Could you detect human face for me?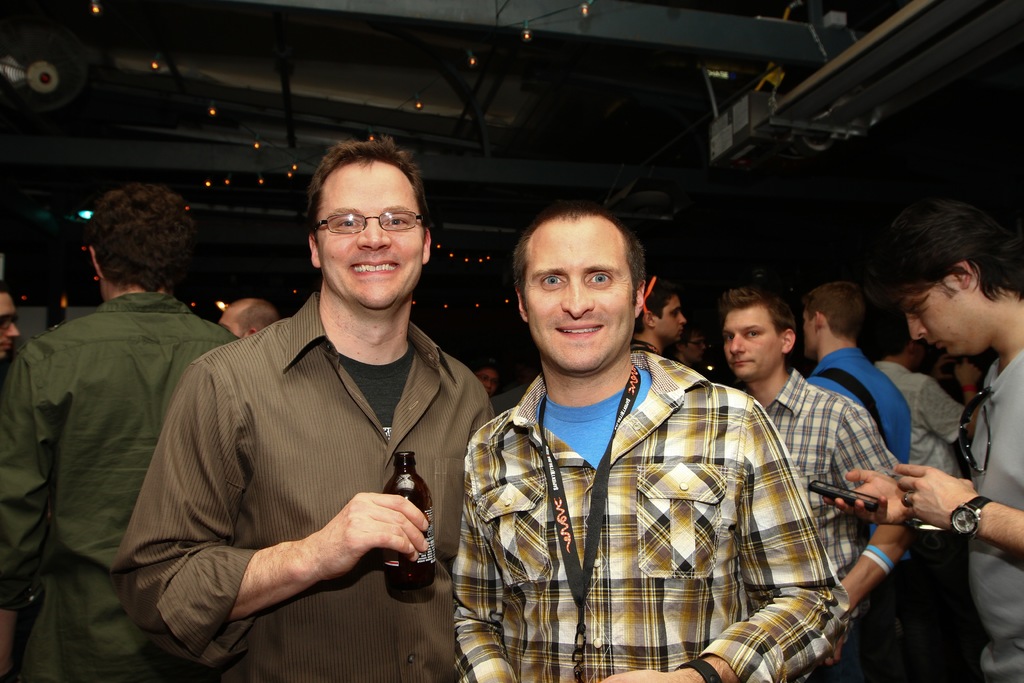
Detection result: x1=0, y1=290, x2=20, y2=359.
